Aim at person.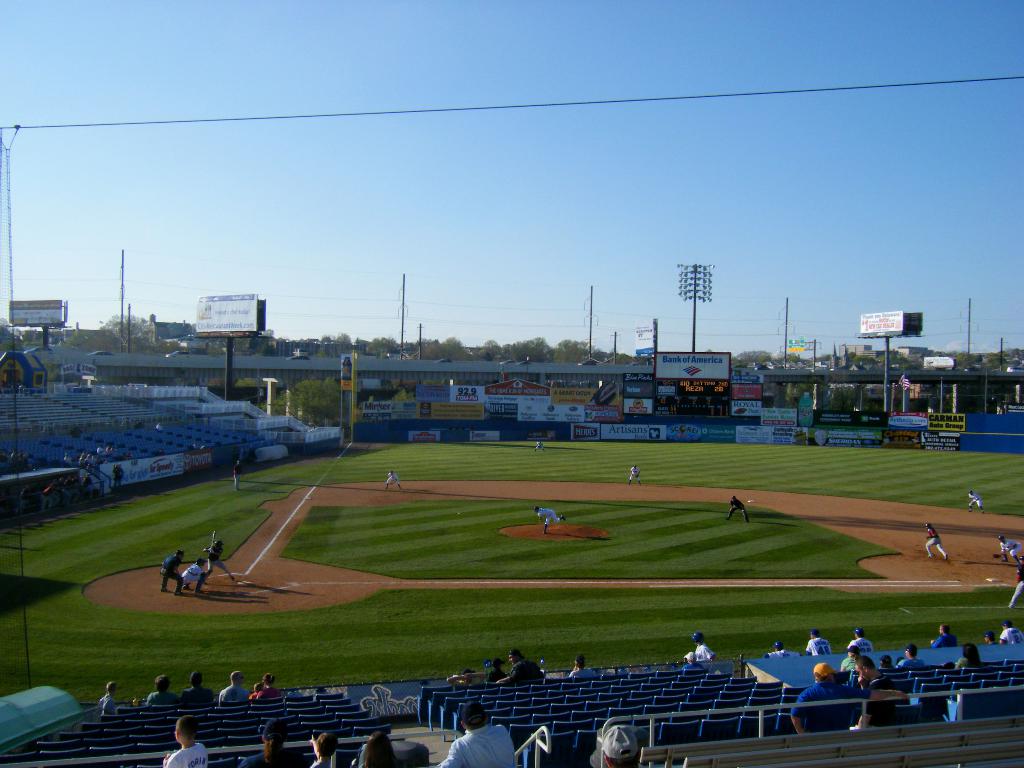
Aimed at pyautogui.locateOnScreen(239, 717, 303, 767).
